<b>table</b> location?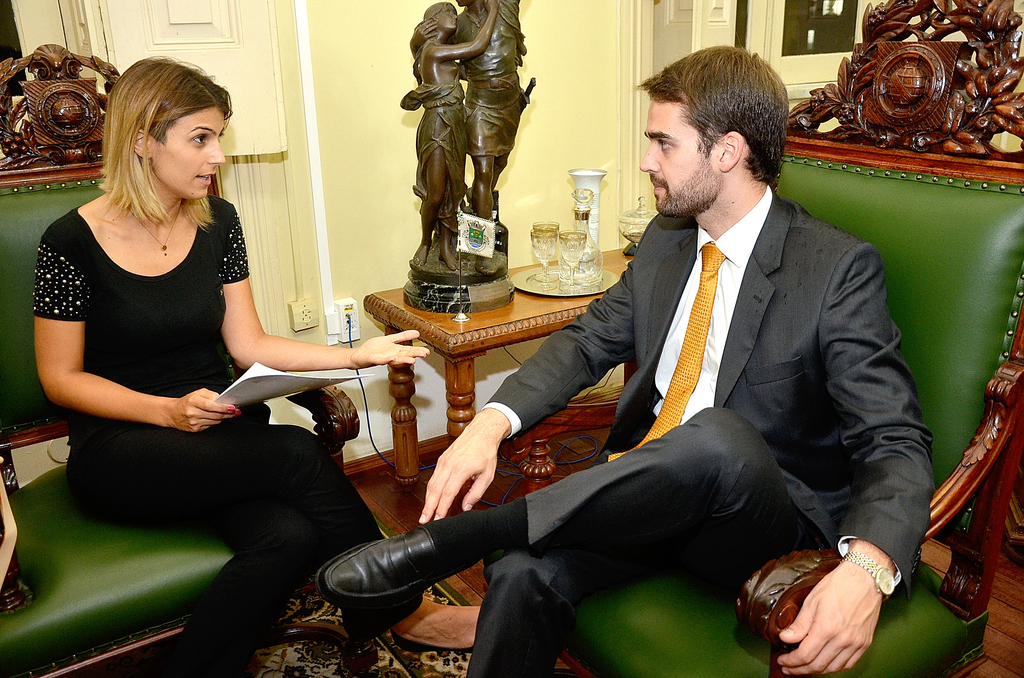
[x1=358, y1=234, x2=643, y2=492]
